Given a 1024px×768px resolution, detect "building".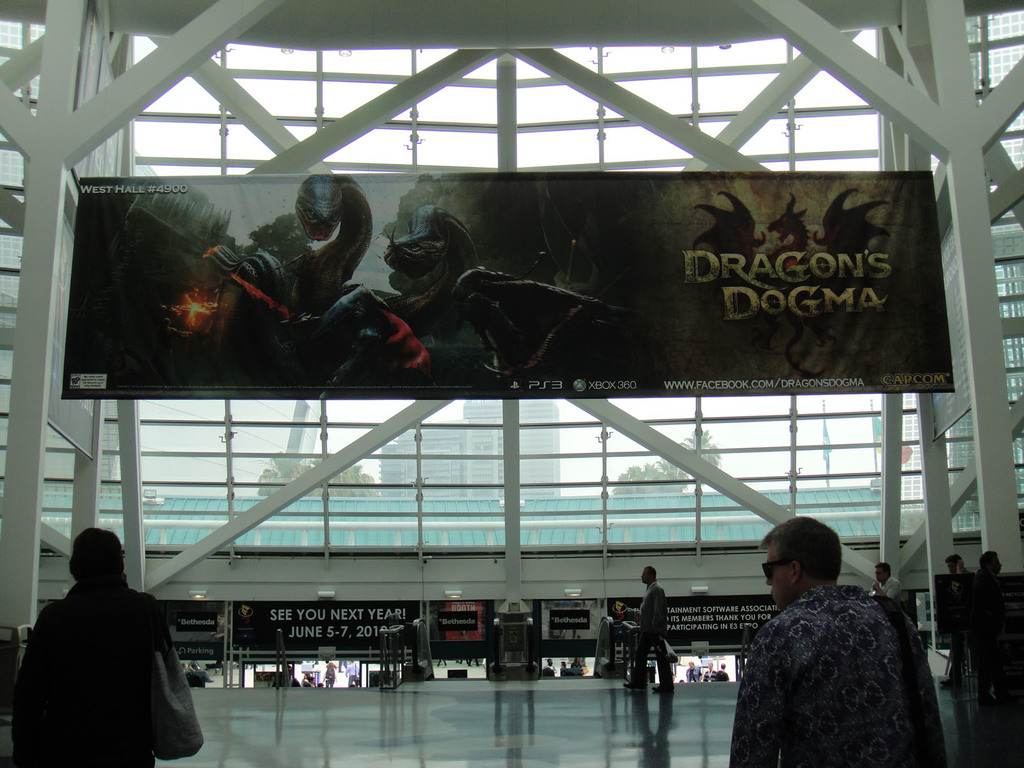
rect(381, 394, 561, 502).
